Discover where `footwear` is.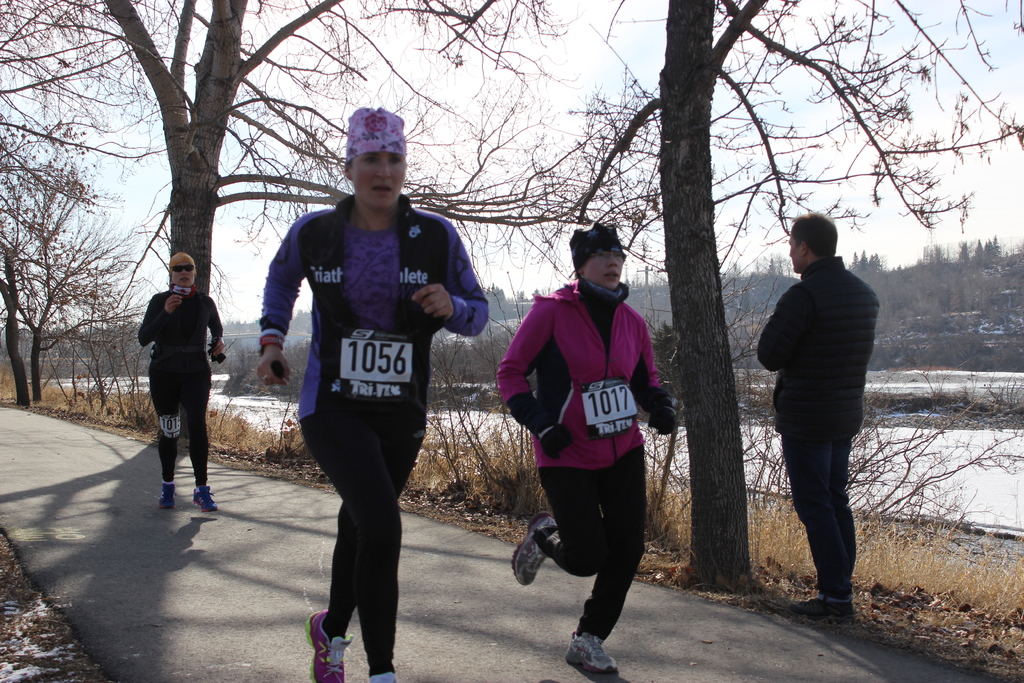
Discovered at [x1=191, y1=483, x2=219, y2=511].
